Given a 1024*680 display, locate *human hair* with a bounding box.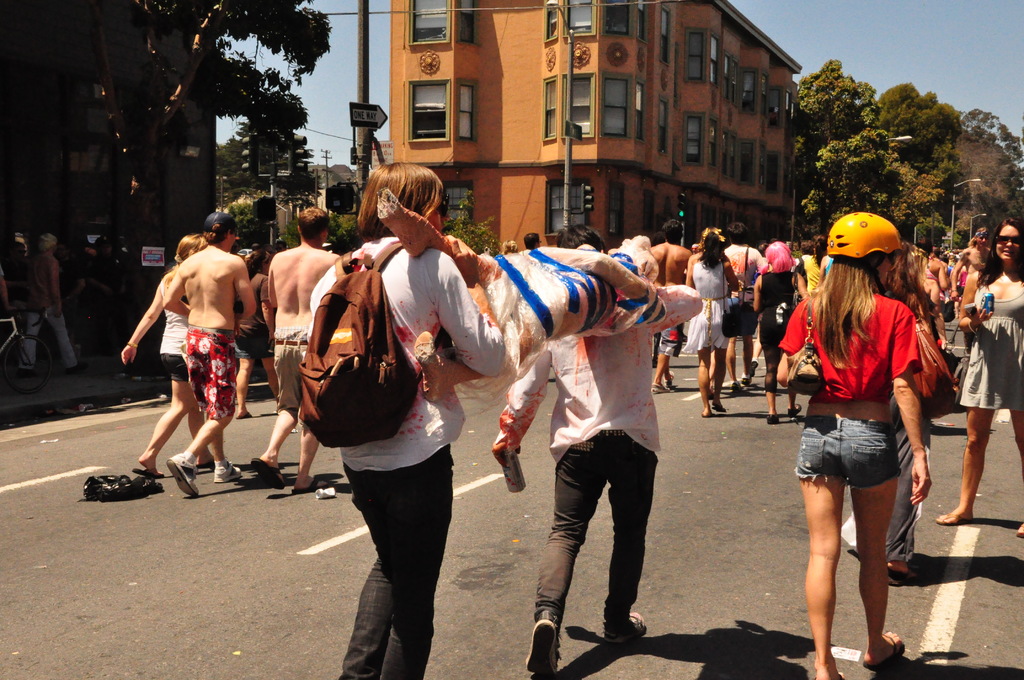
Located: crop(662, 222, 685, 244).
